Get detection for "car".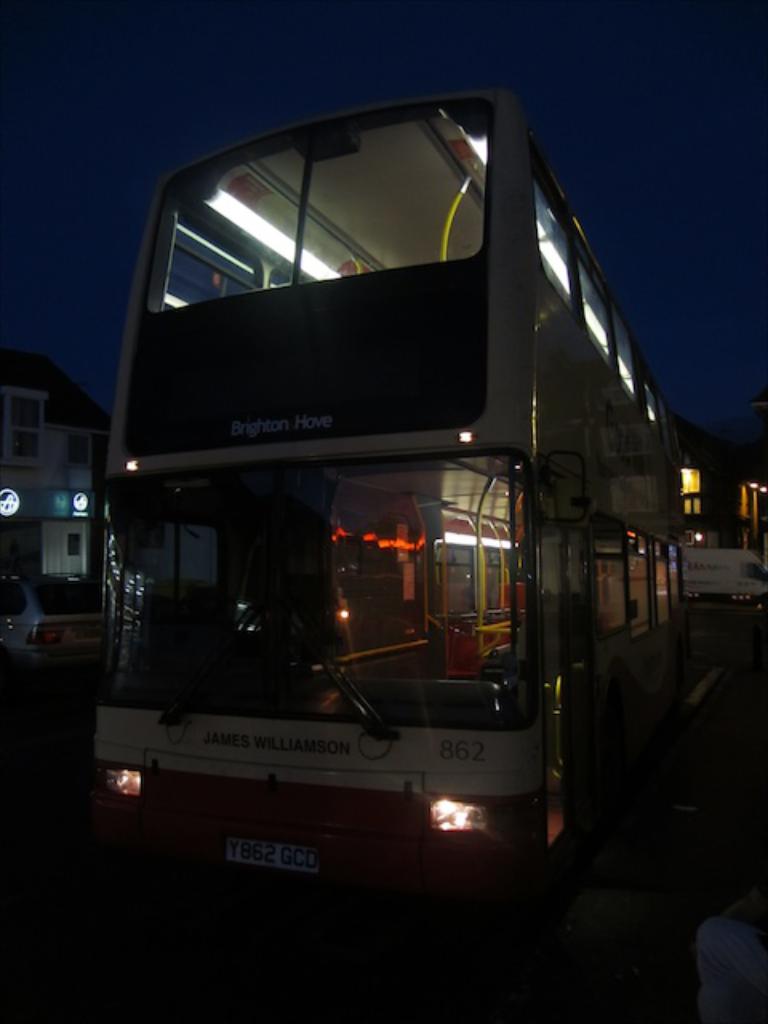
Detection: <box>0,576,112,667</box>.
